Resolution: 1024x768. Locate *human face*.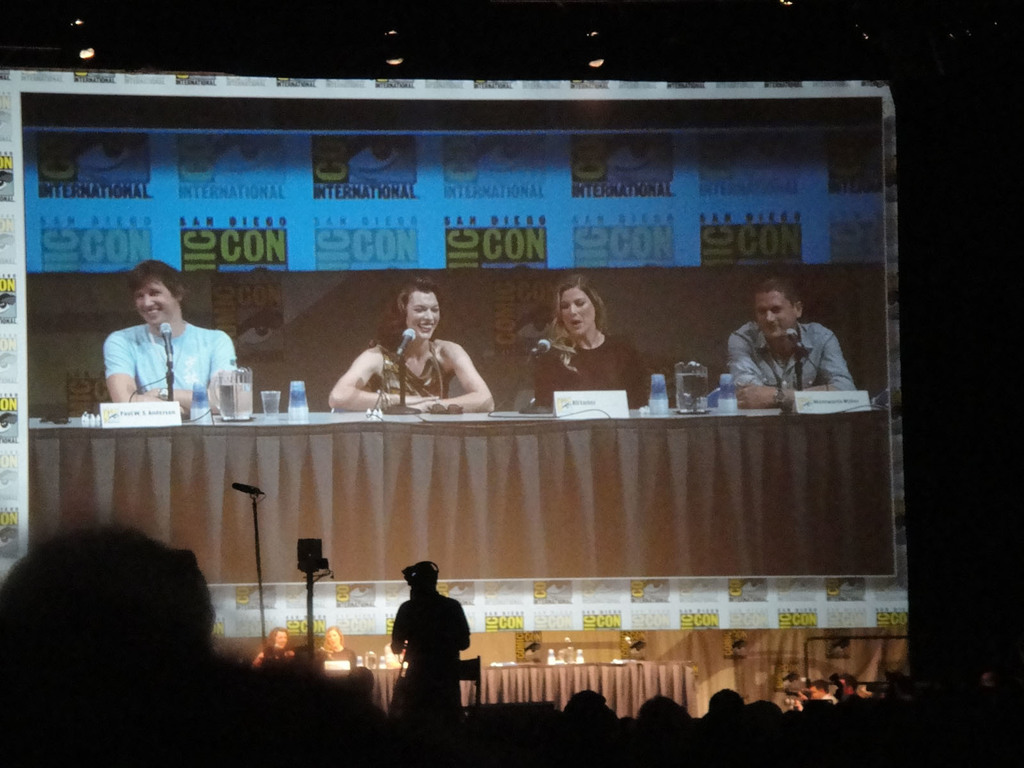
{"x1": 407, "y1": 291, "x2": 440, "y2": 339}.
